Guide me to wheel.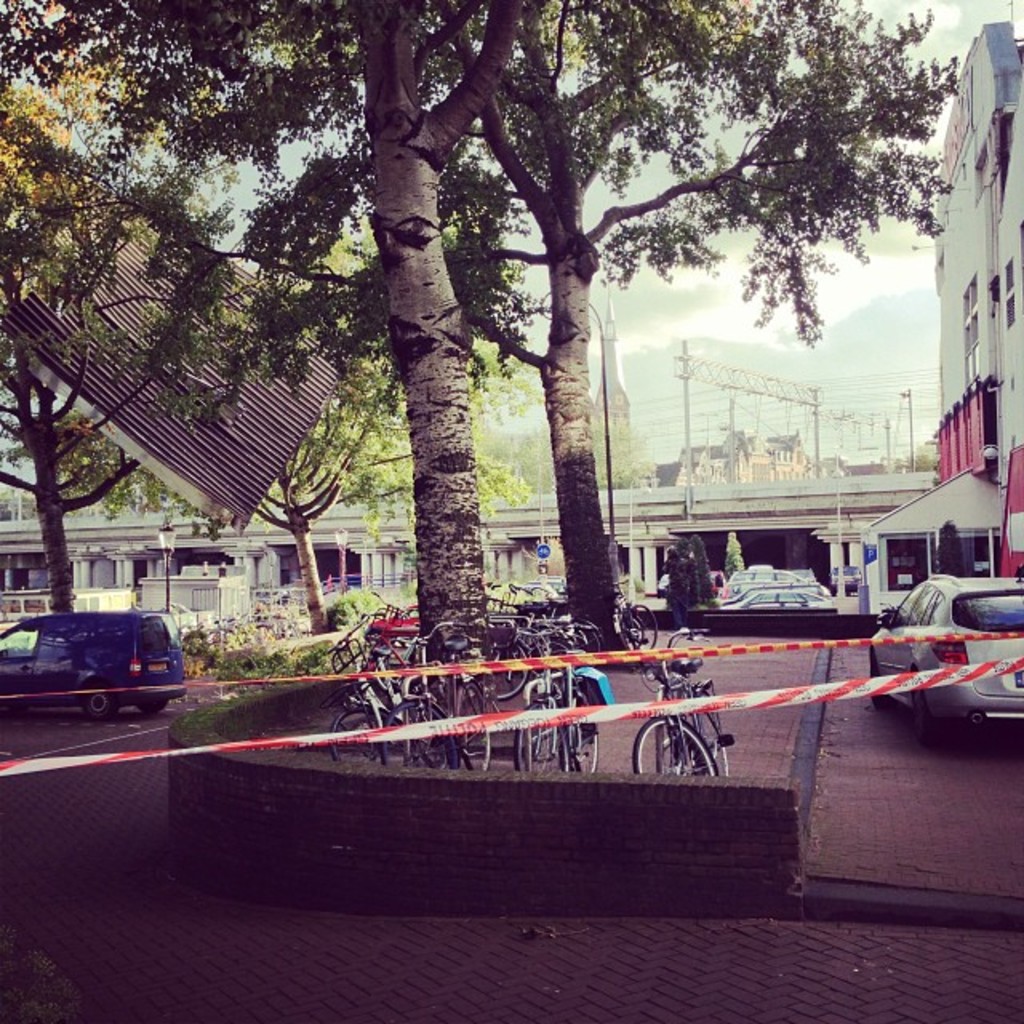
Guidance: (515, 693, 562, 776).
